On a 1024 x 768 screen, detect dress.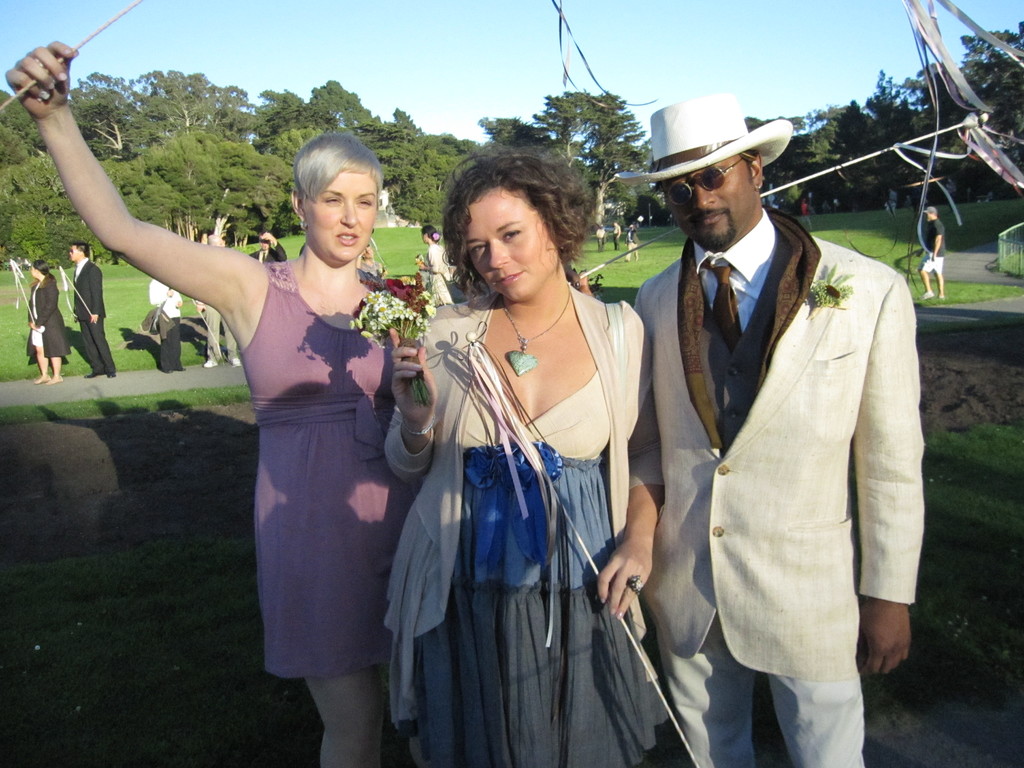
[left=234, top=266, right=415, bottom=681].
